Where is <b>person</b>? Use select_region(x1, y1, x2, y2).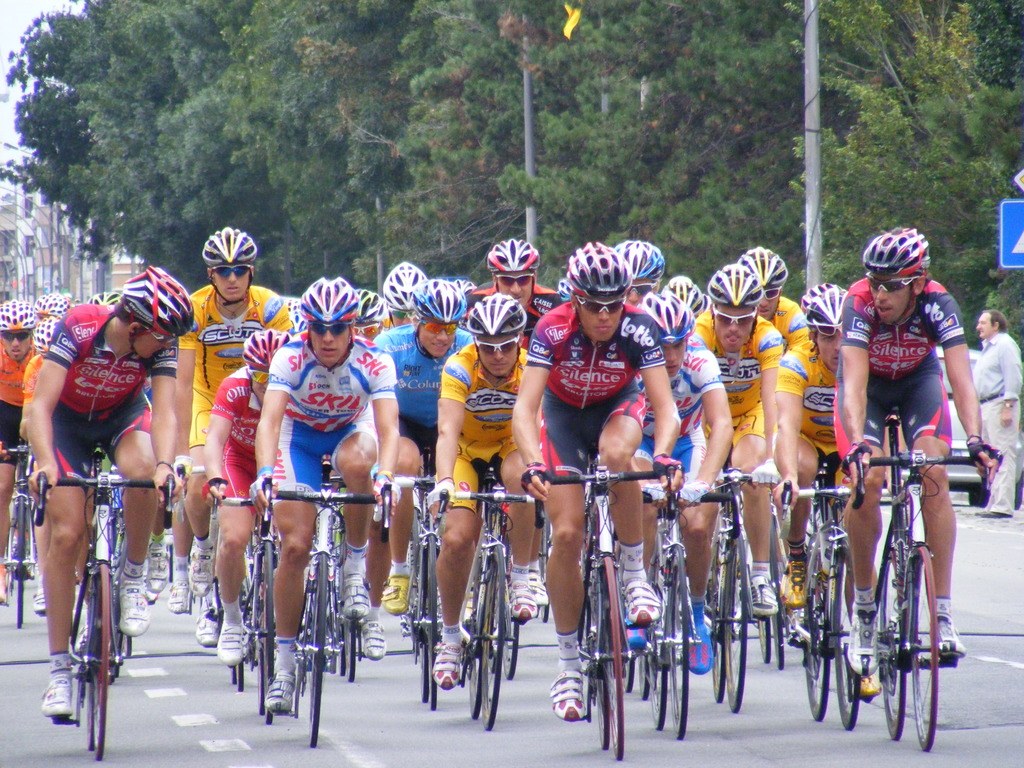
select_region(28, 245, 188, 747).
